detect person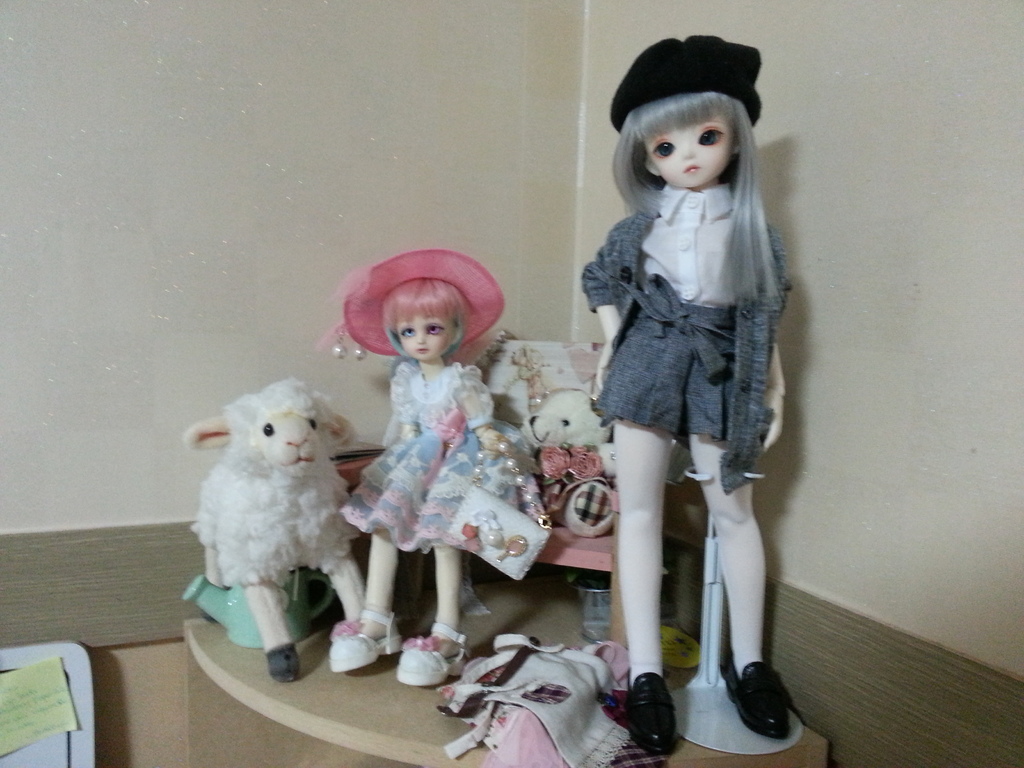
Rect(578, 30, 794, 754)
